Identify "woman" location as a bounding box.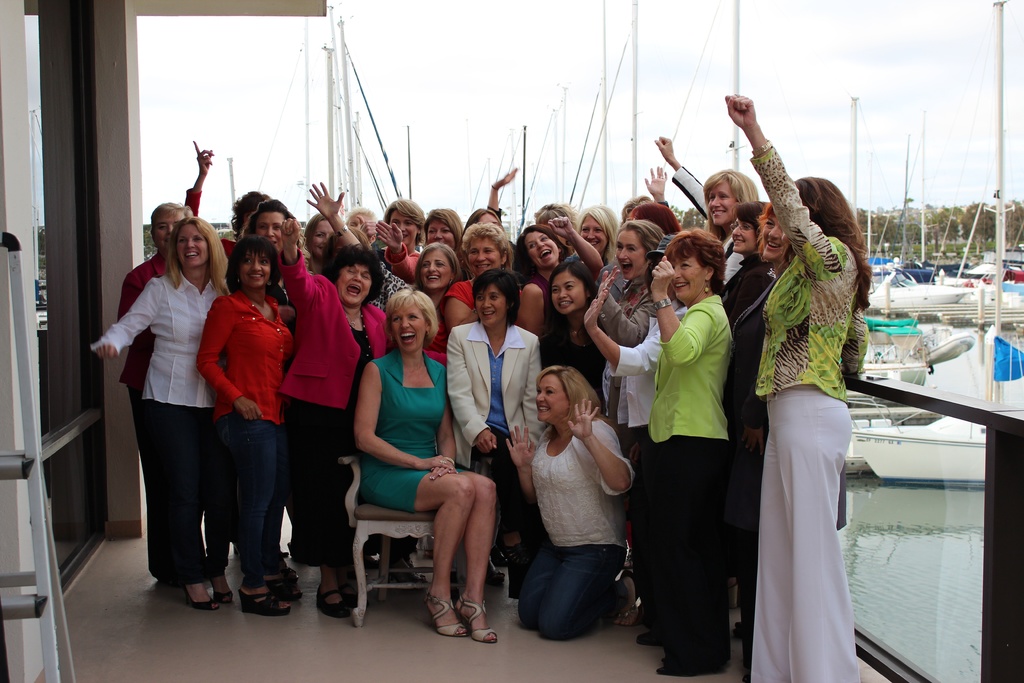
<box>113,196,194,580</box>.
